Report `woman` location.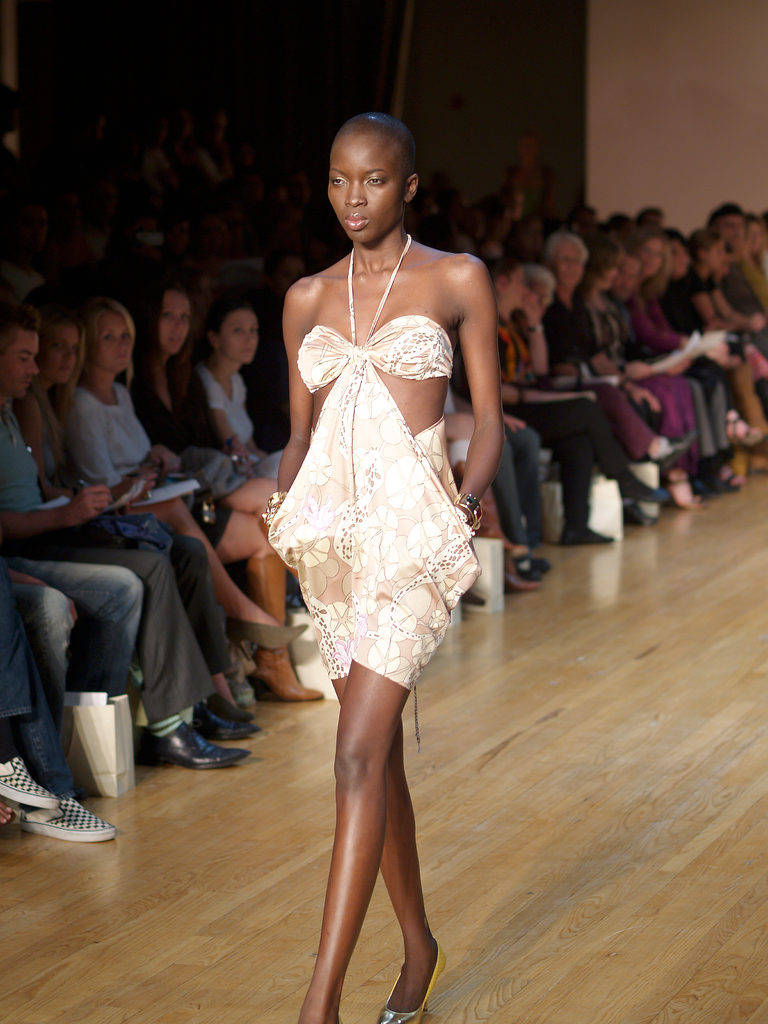
Report: [left=123, top=278, right=303, bottom=697].
